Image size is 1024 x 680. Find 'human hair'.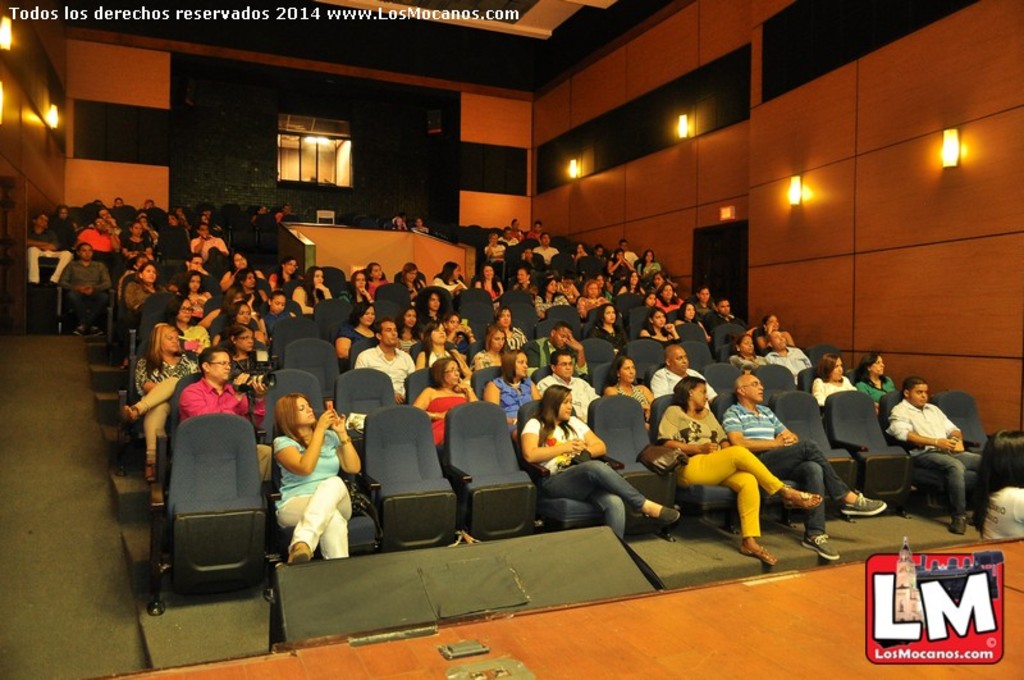
(left=678, top=297, right=696, bottom=320).
